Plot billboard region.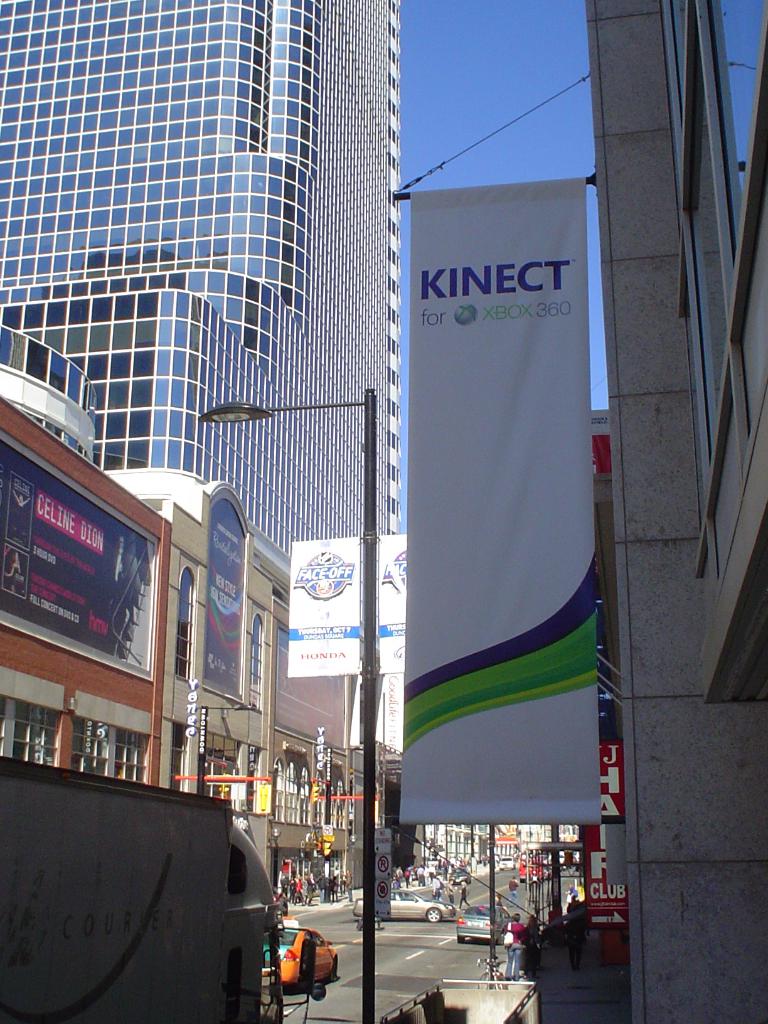
Plotted at 401:182:596:833.
